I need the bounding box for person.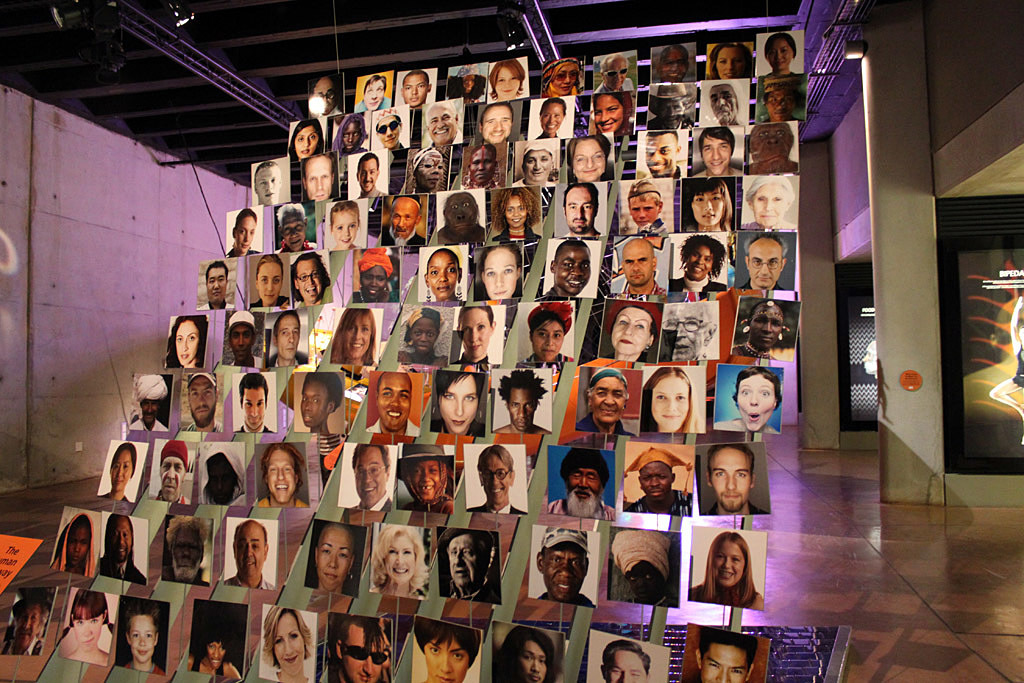
Here it is: rect(155, 439, 192, 505).
